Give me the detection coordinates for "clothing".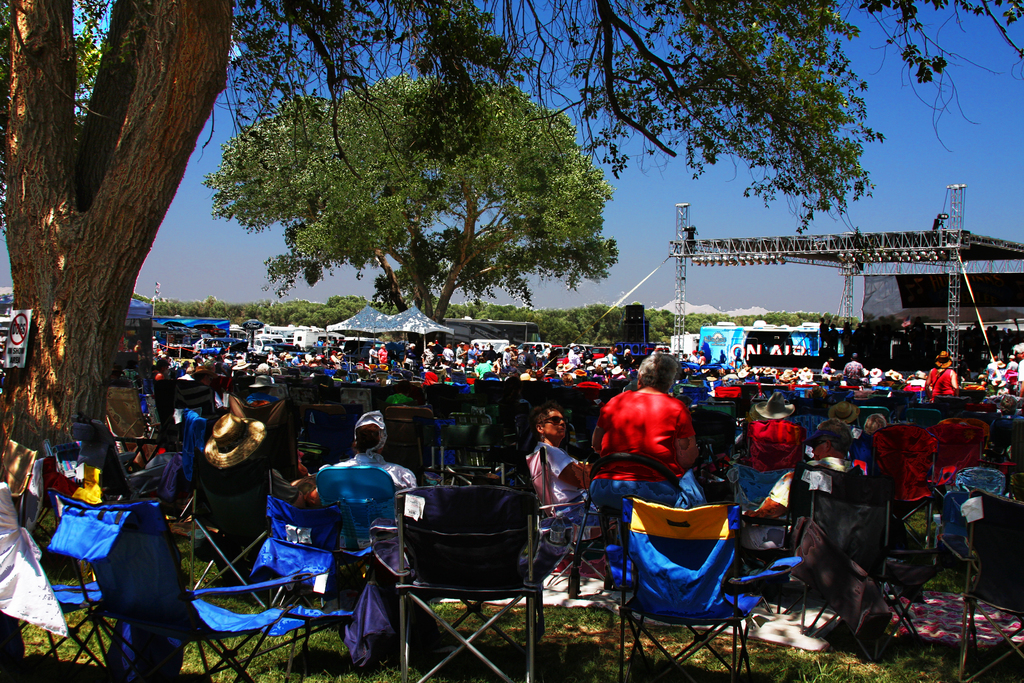
{"left": 932, "top": 368, "right": 953, "bottom": 398}.
